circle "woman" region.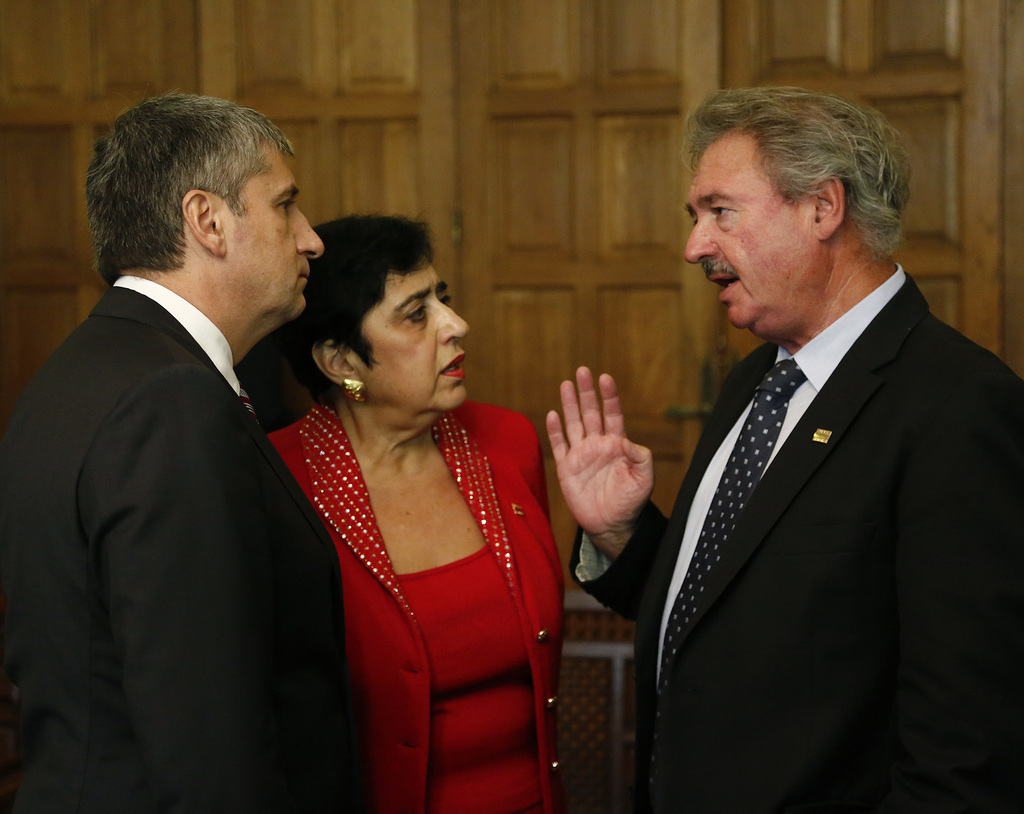
Region: {"left": 264, "top": 198, "right": 569, "bottom": 792}.
